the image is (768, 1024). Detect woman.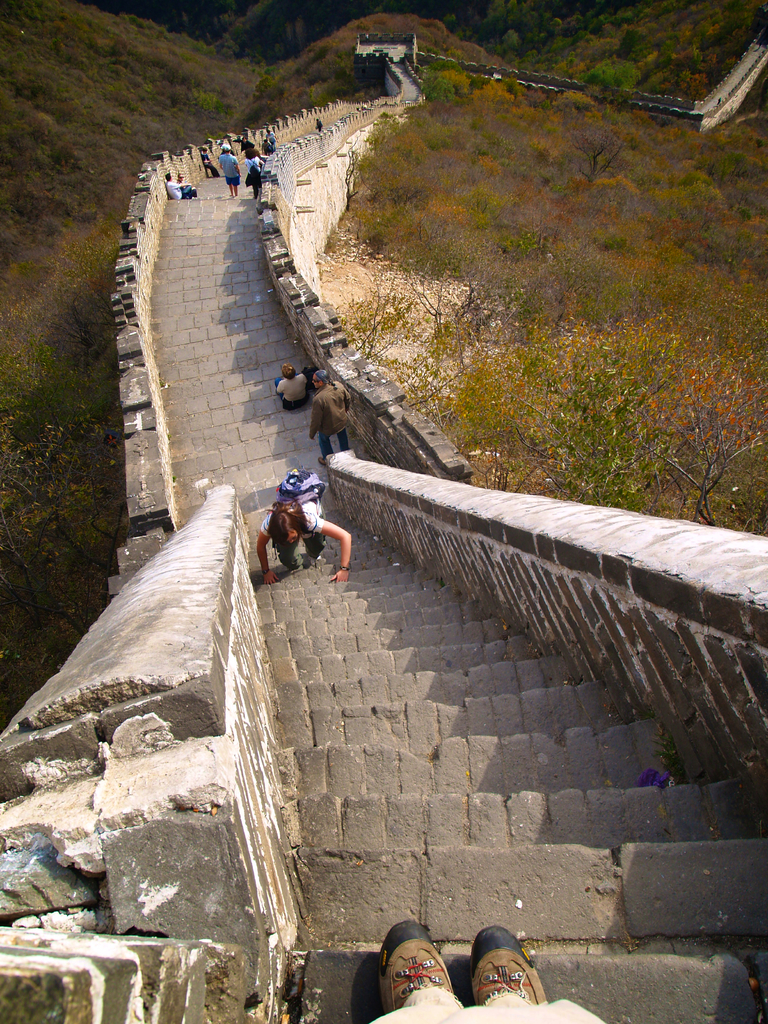
Detection: BBox(244, 149, 258, 198).
